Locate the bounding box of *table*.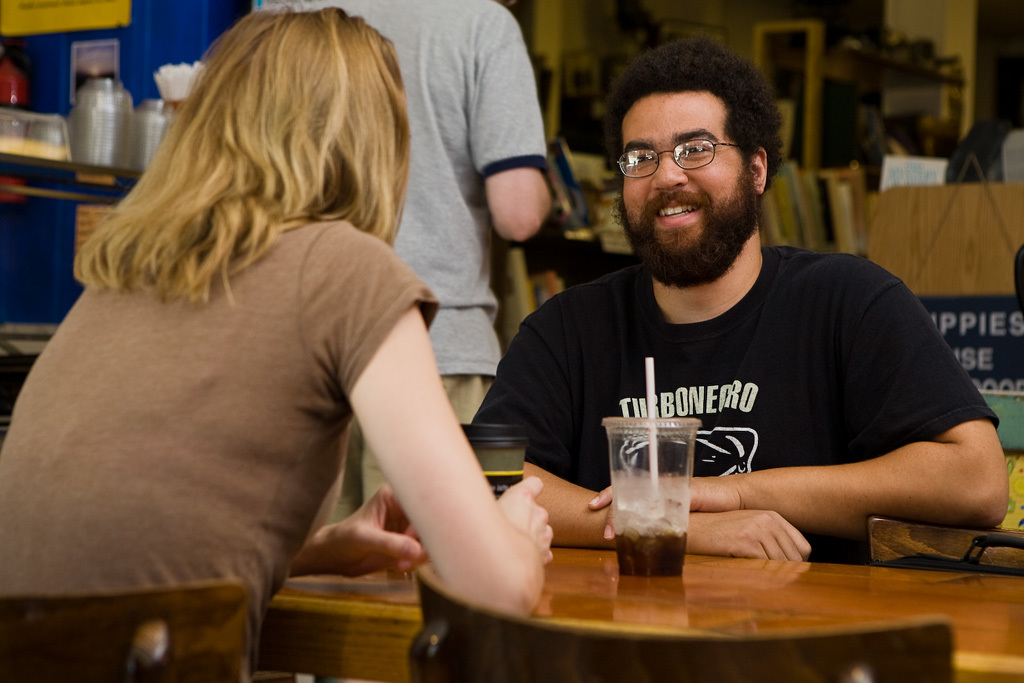
Bounding box: (448, 550, 931, 667).
